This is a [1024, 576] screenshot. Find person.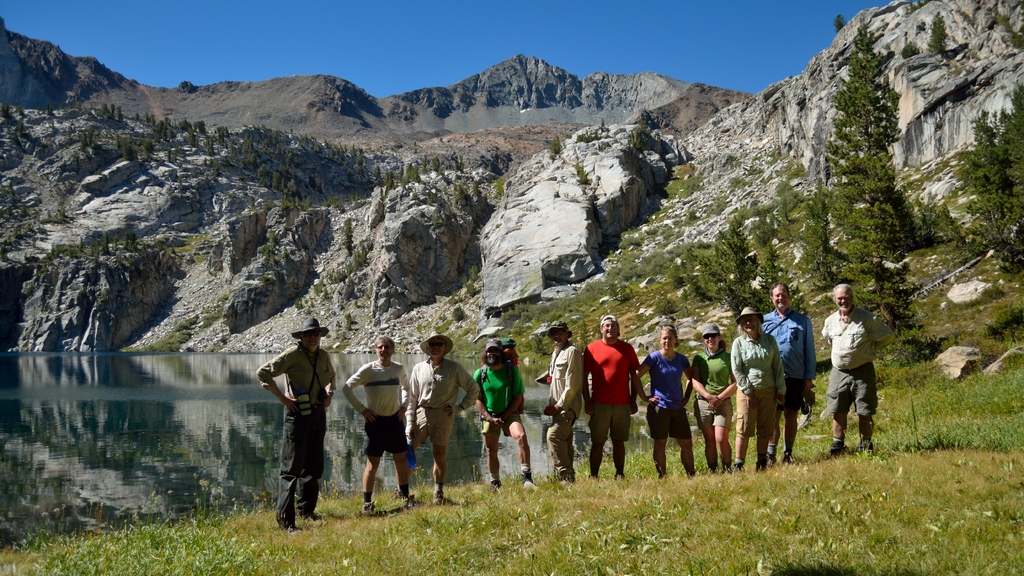
Bounding box: <bbox>473, 338, 540, 493</bbox>.
